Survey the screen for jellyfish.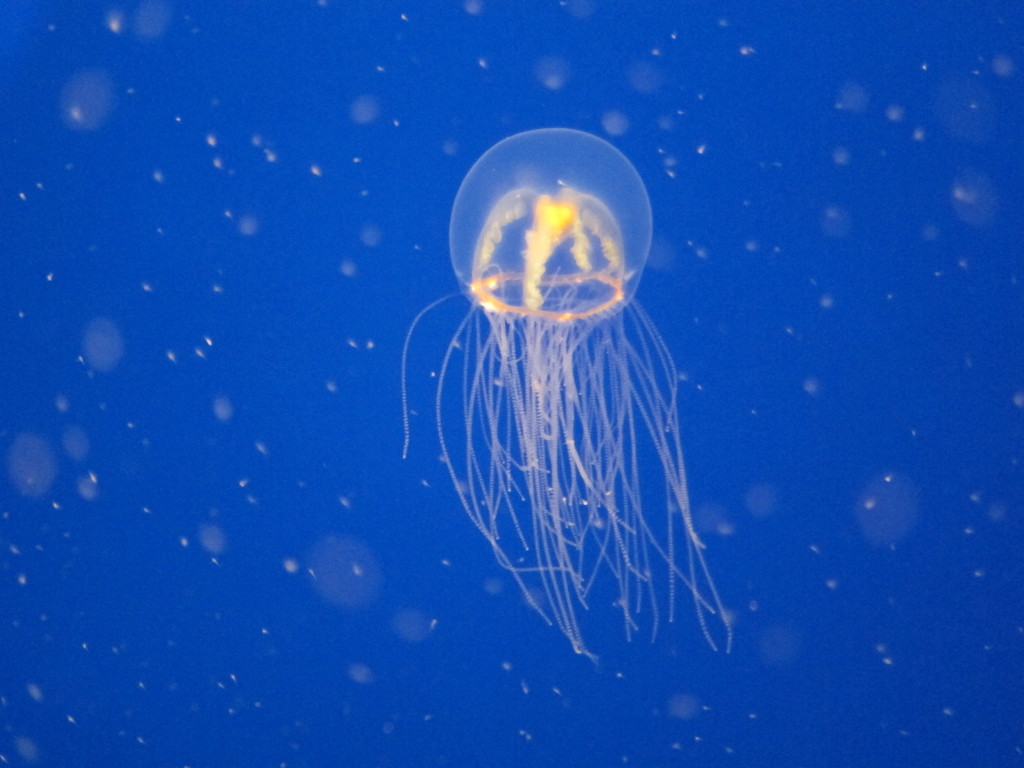
Survey found: select_region(399, 127, 733, 667).
